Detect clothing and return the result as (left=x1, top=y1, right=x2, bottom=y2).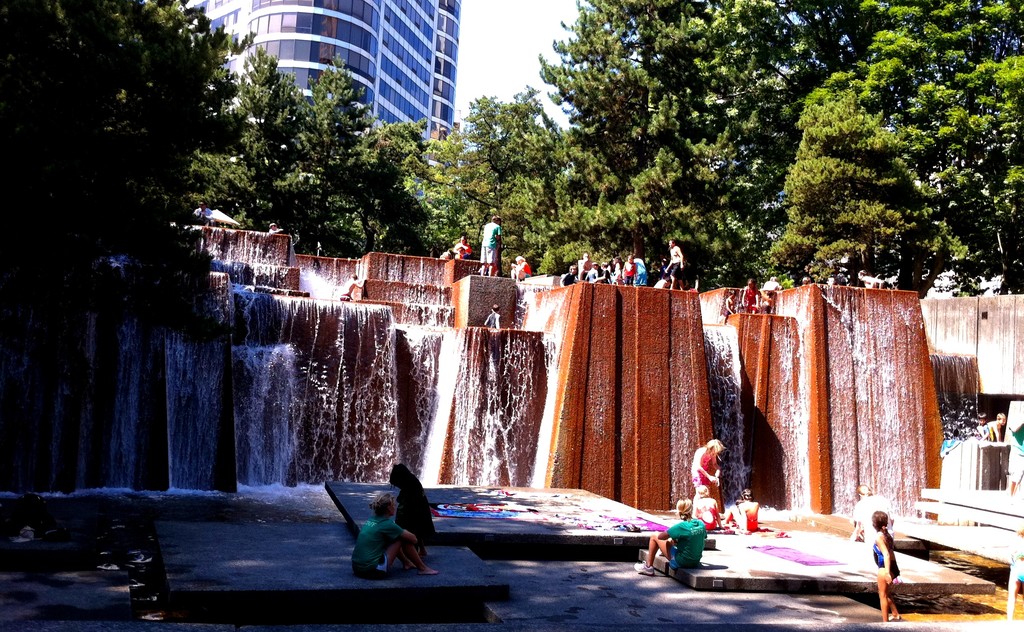
(left=665, top=512, right=707, bottom=569).
